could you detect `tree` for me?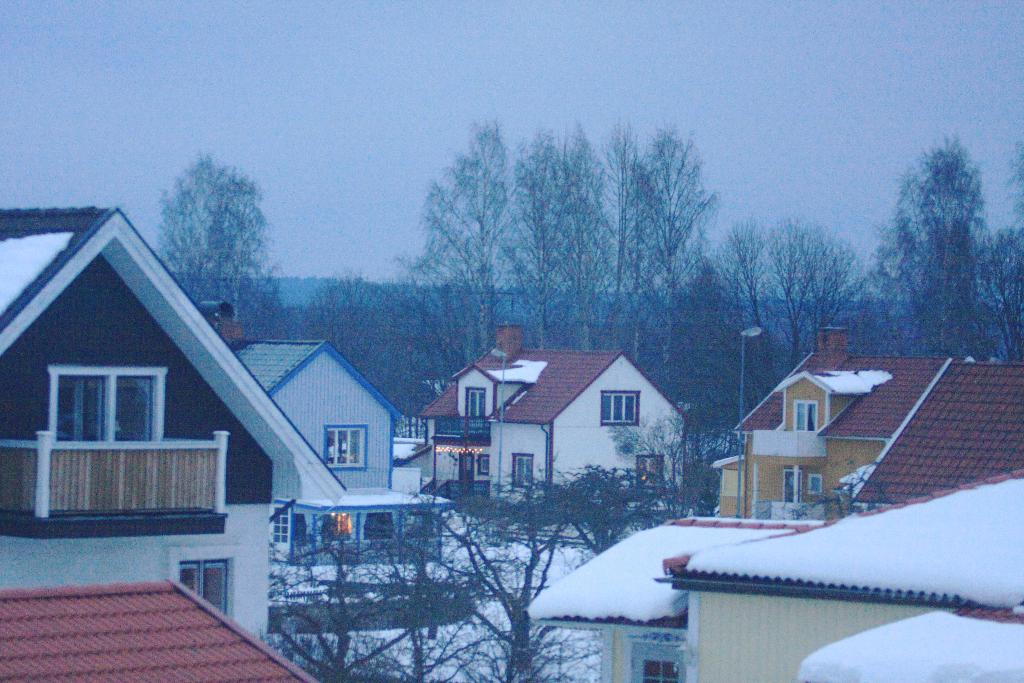
Detection result: 623 155 660 372.
